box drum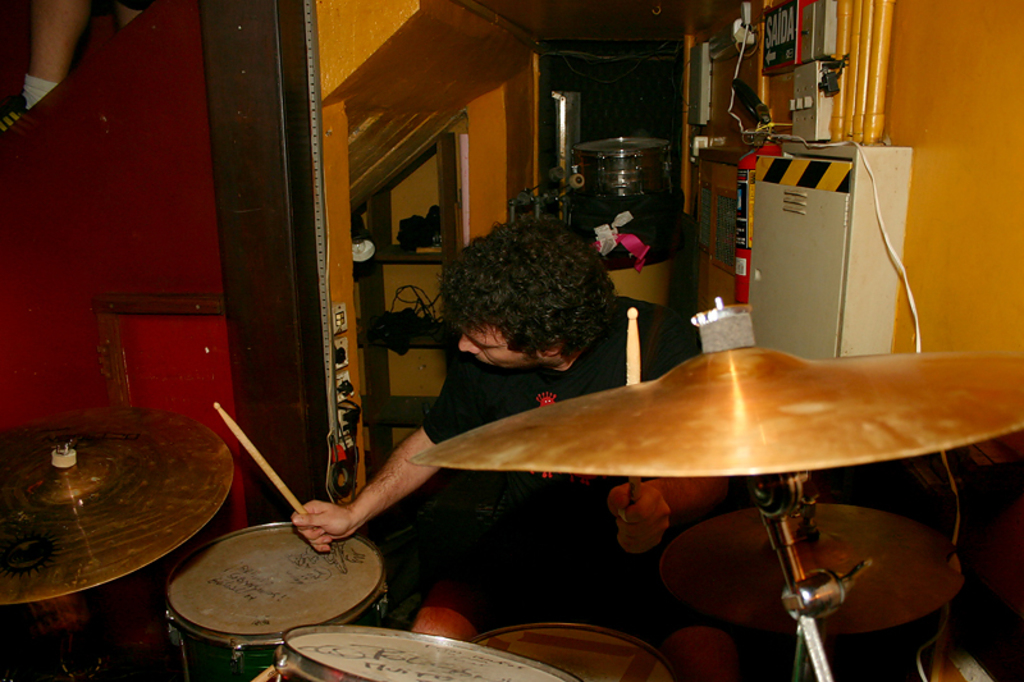
[165, 519, 388, 681]
